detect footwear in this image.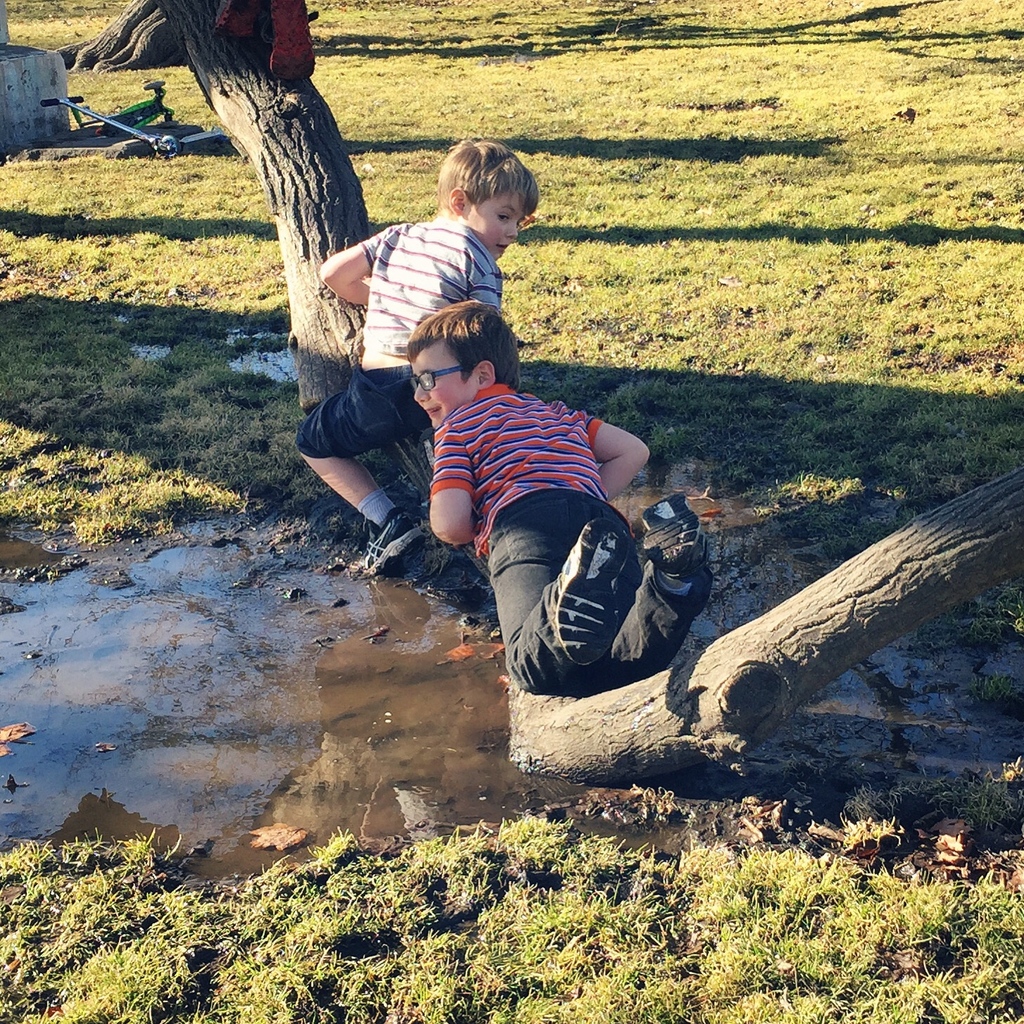
Detection: {"left": 366, "top": 504, "right": 427, "bottom": 575}.
